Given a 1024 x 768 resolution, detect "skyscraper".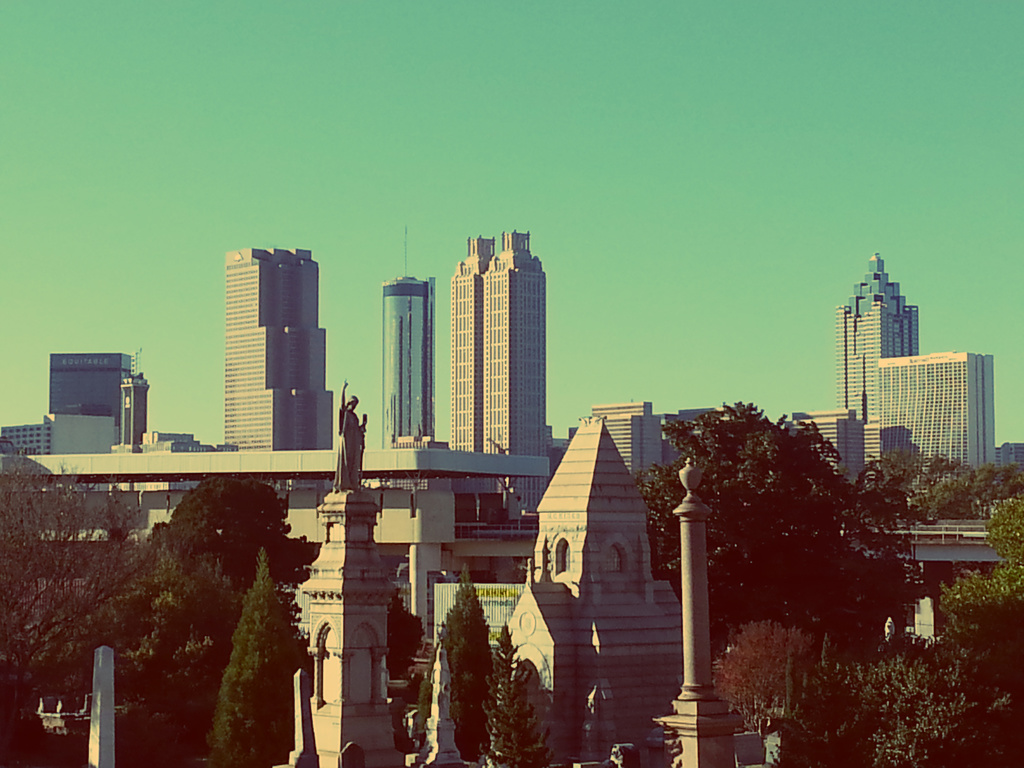
[841, 252, 923, 429].
